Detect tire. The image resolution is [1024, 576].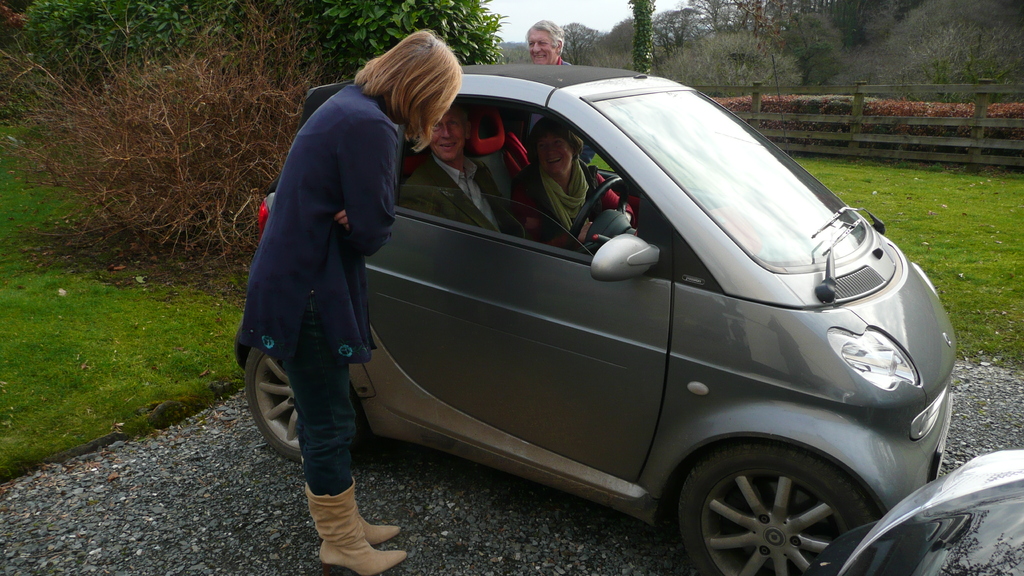
672:429:867:570.
